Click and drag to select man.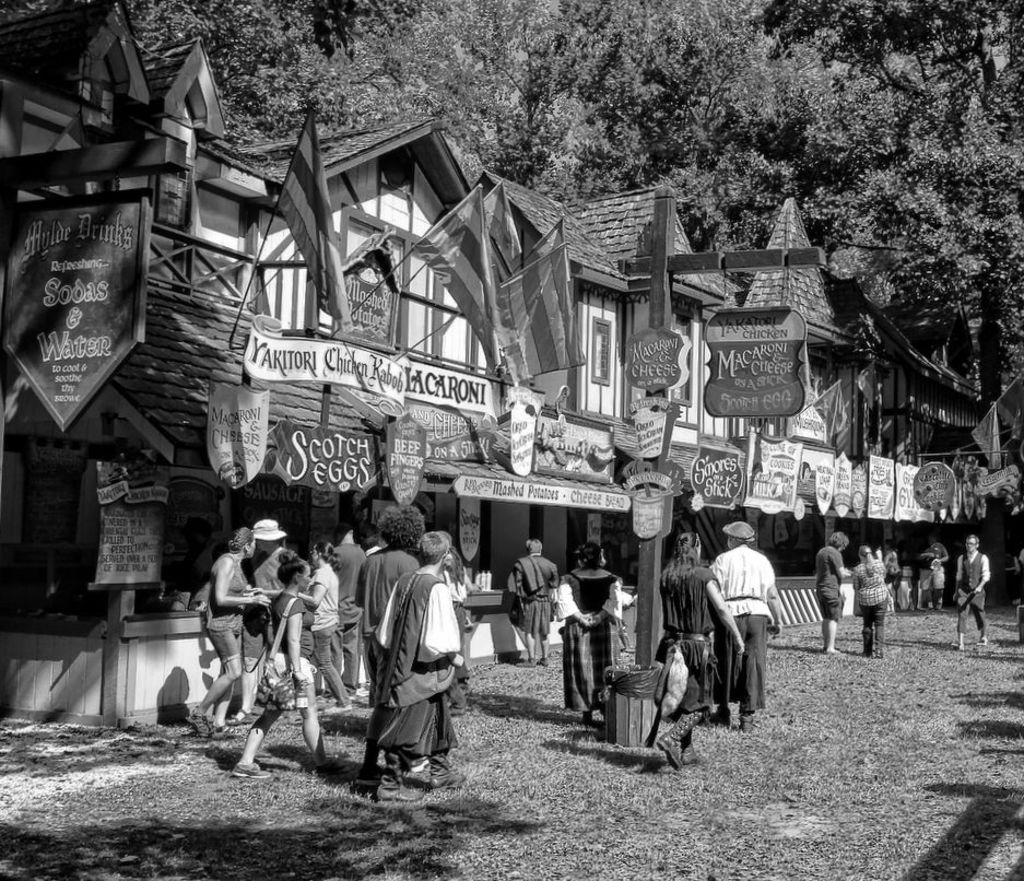
Selection: (x1=325, y1=519, x2=362, y2=695).
